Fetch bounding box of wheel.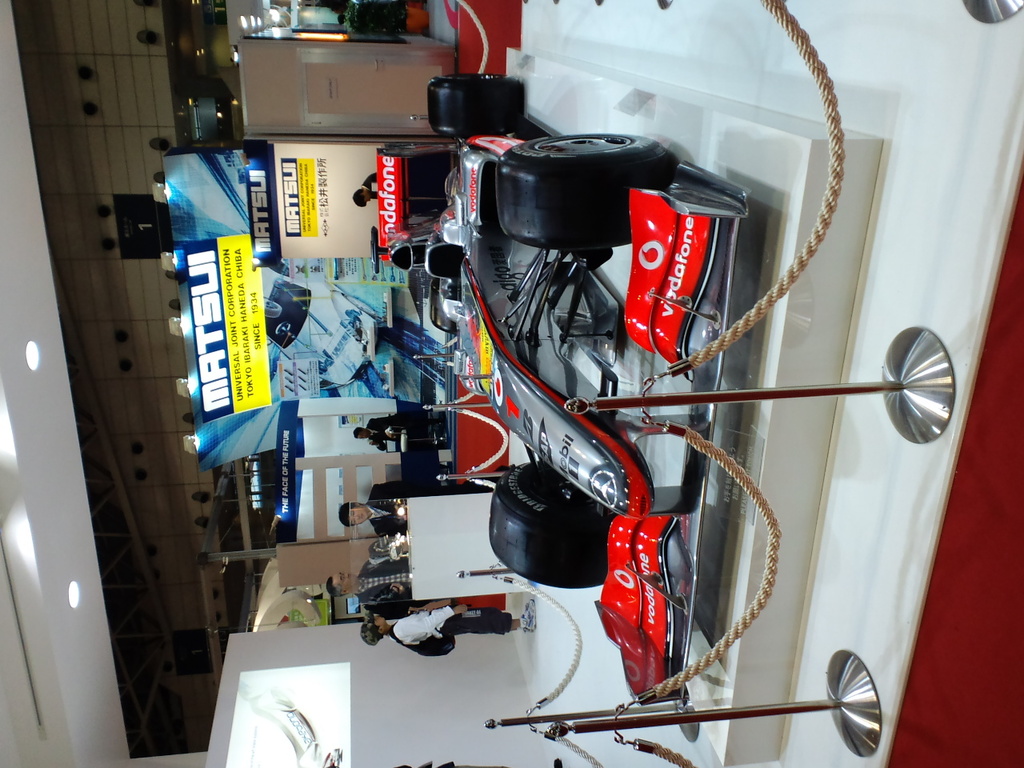
Bbox: box=[493, 132, 681, 254].
